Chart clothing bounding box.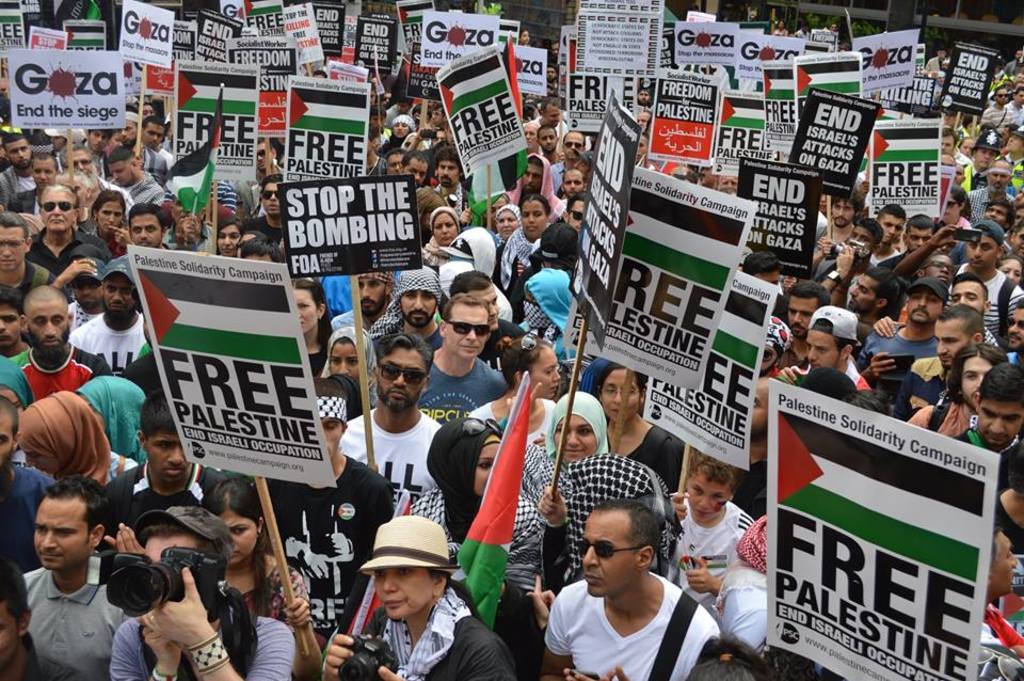
Charted: {"x1": 34, "y1": 455, "x2": 133, "y2": 495}.
